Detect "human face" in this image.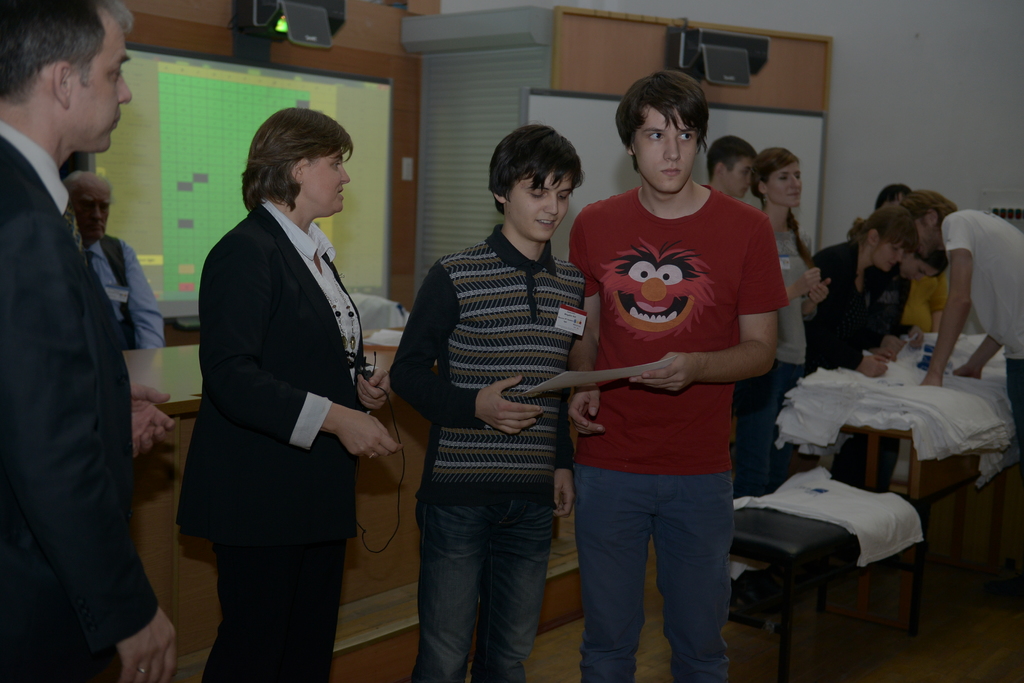
Detection: [877, 236, 908, 261].
